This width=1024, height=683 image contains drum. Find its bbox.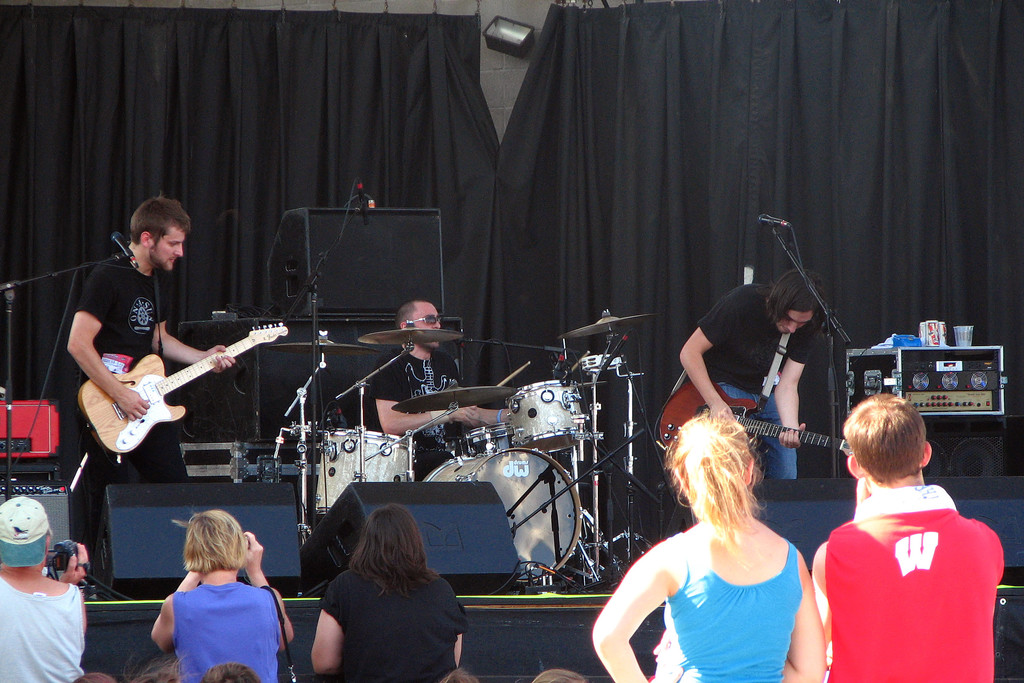
box=[421, 448, 586, 582].
